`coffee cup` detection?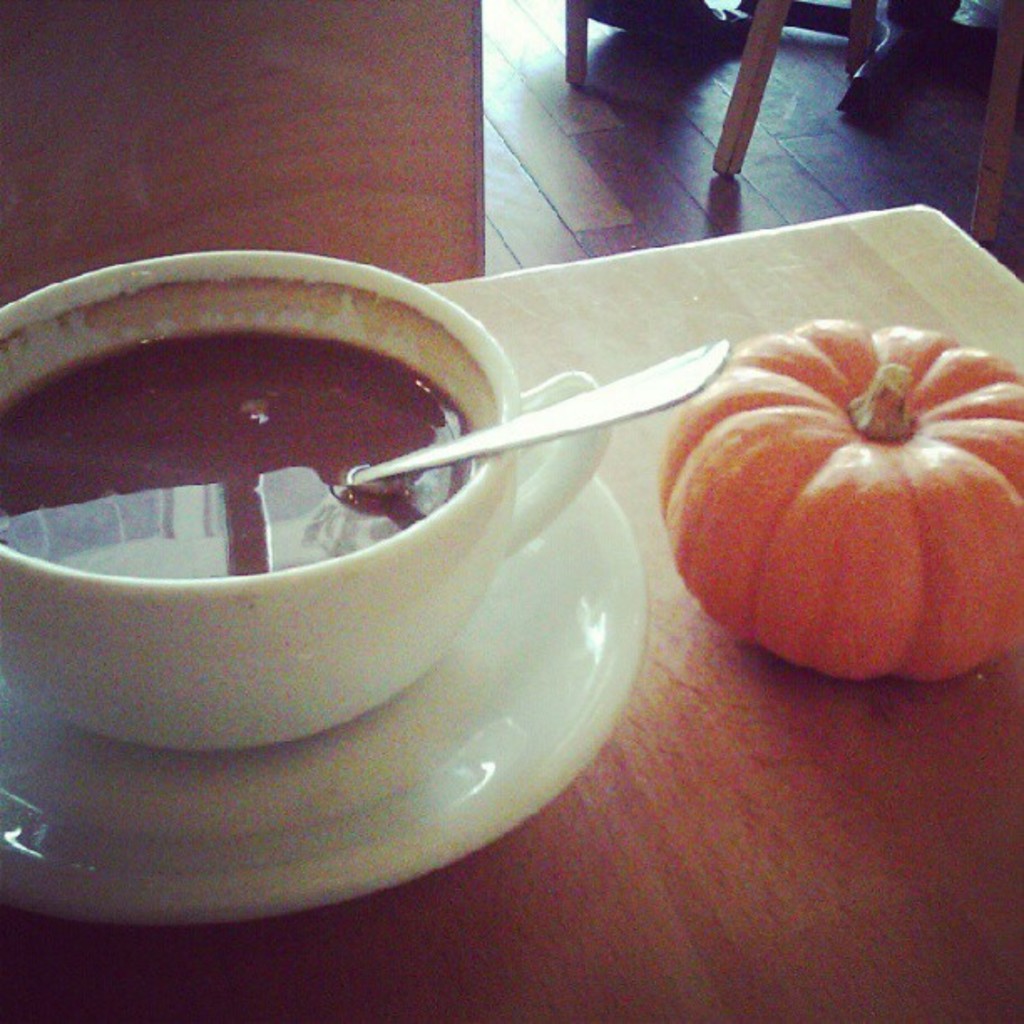
BBox(0, 241, 616, 758)
